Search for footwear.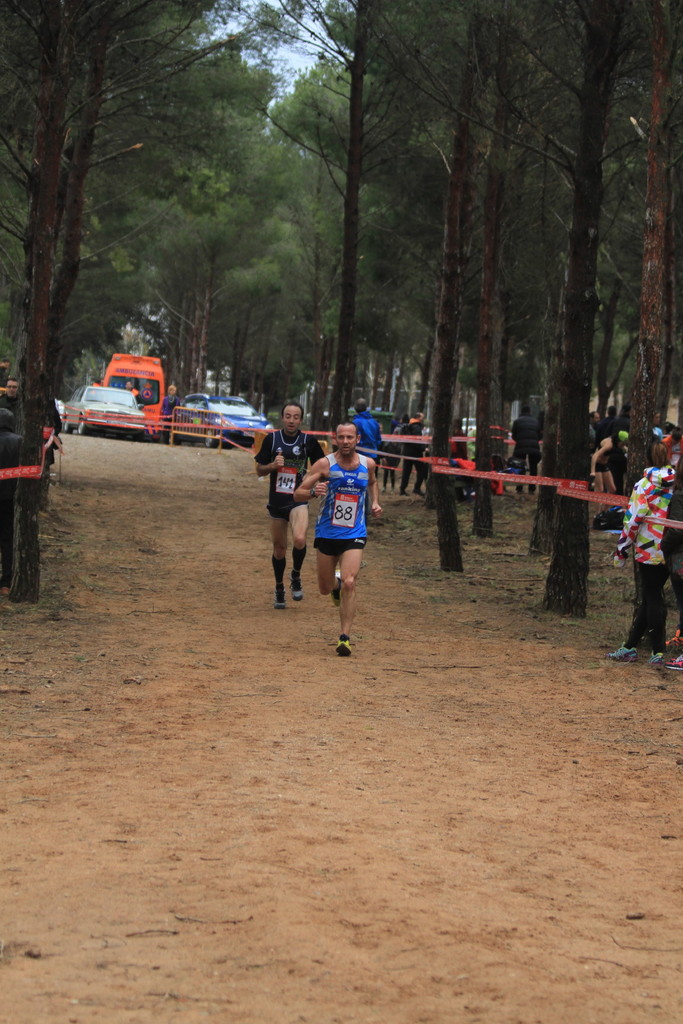
Found at <box>643,652,664,672</box>.
